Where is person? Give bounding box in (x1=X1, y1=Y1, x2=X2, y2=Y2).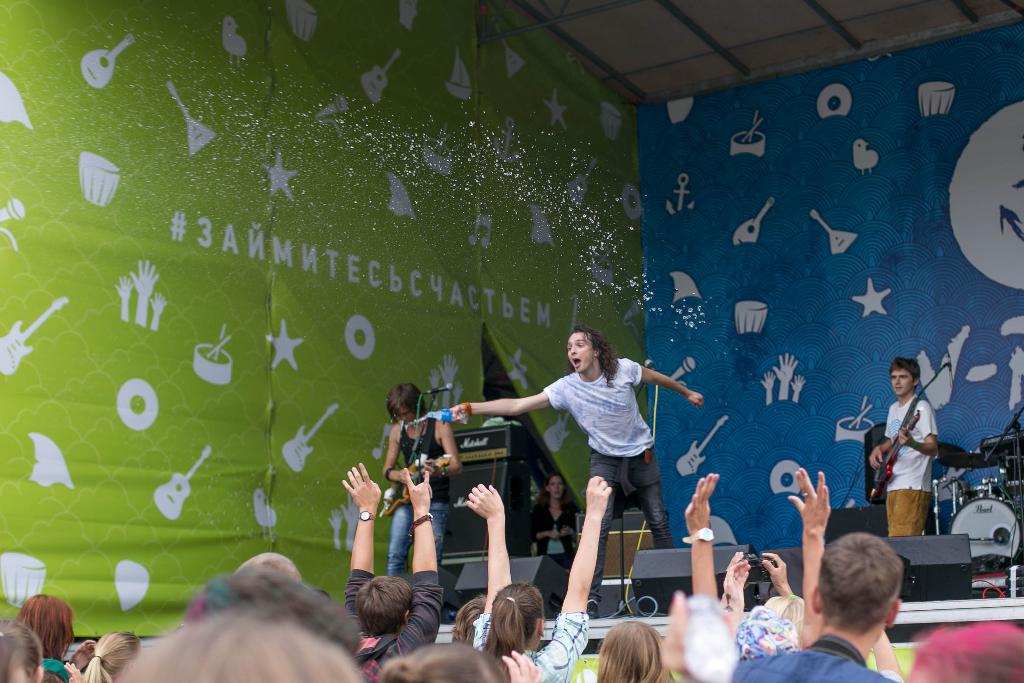
(x1=125, y1=609, x2=366, y2=682).
